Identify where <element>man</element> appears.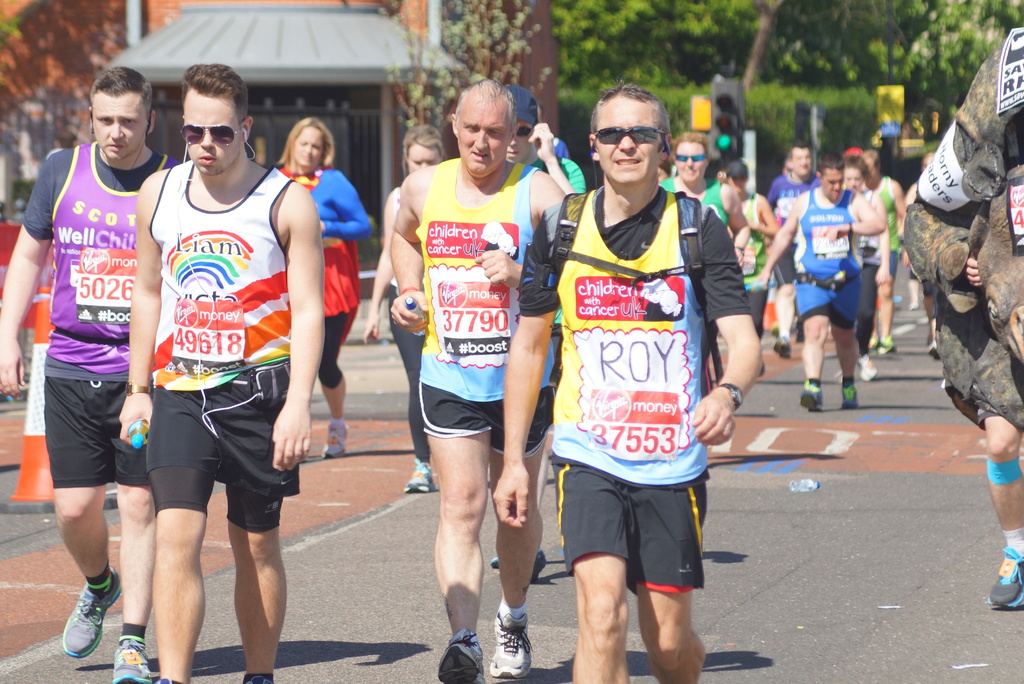
Appears at pyautogui.locateOnScreen(892, 33, 1023, 610).
